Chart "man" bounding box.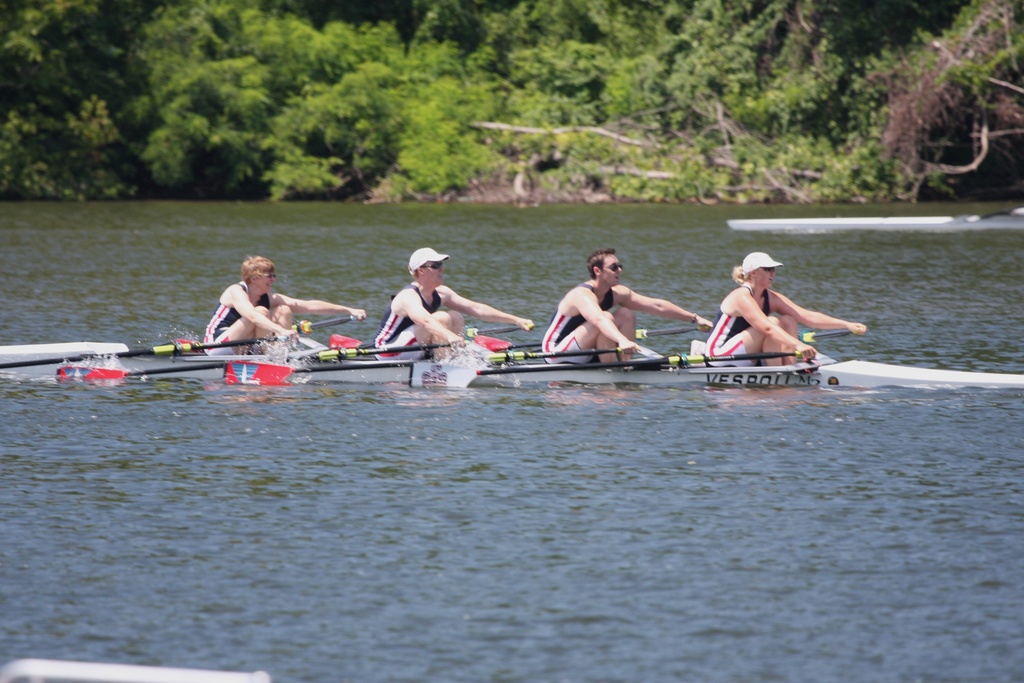
Charted: bbox=(372, 247, 540, 369).
